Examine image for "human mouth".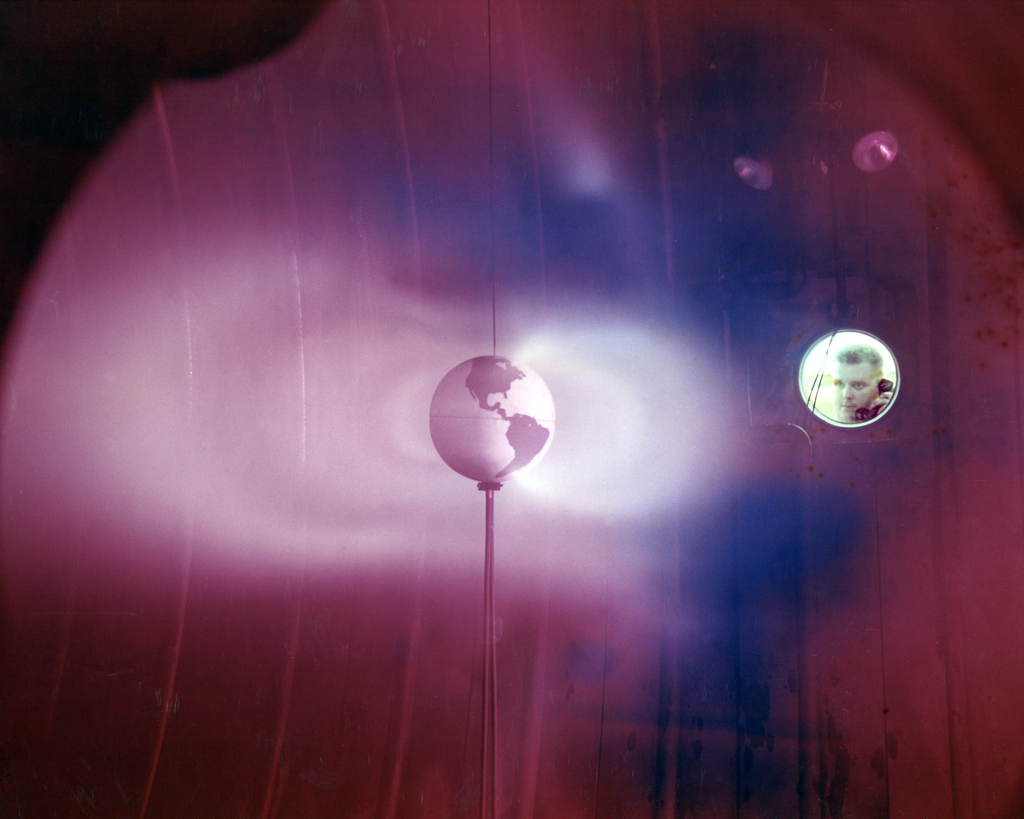
Examination result: Rect(840, 406, 849, 408).
